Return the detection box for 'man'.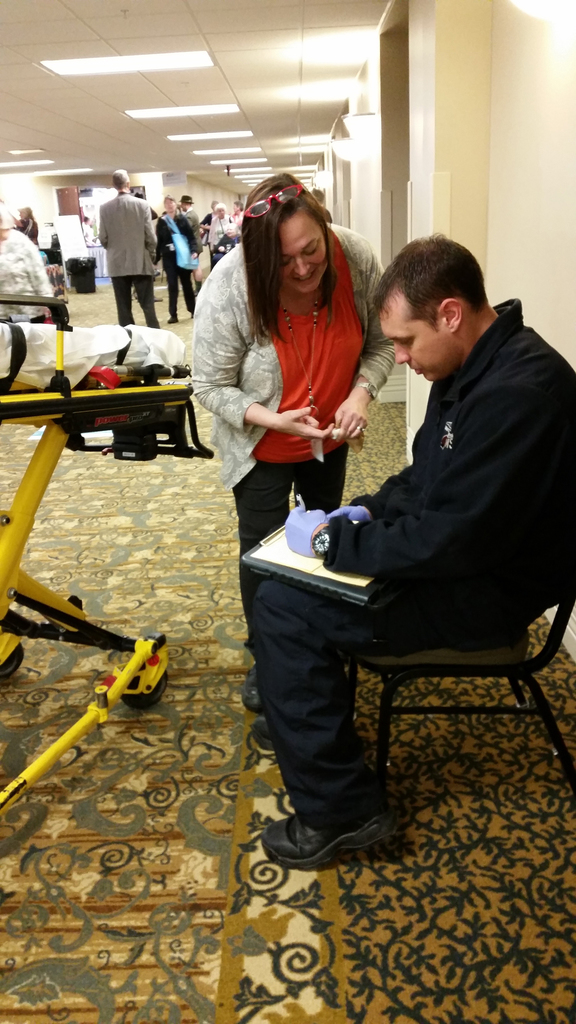
[147, 191, 196, 324].
